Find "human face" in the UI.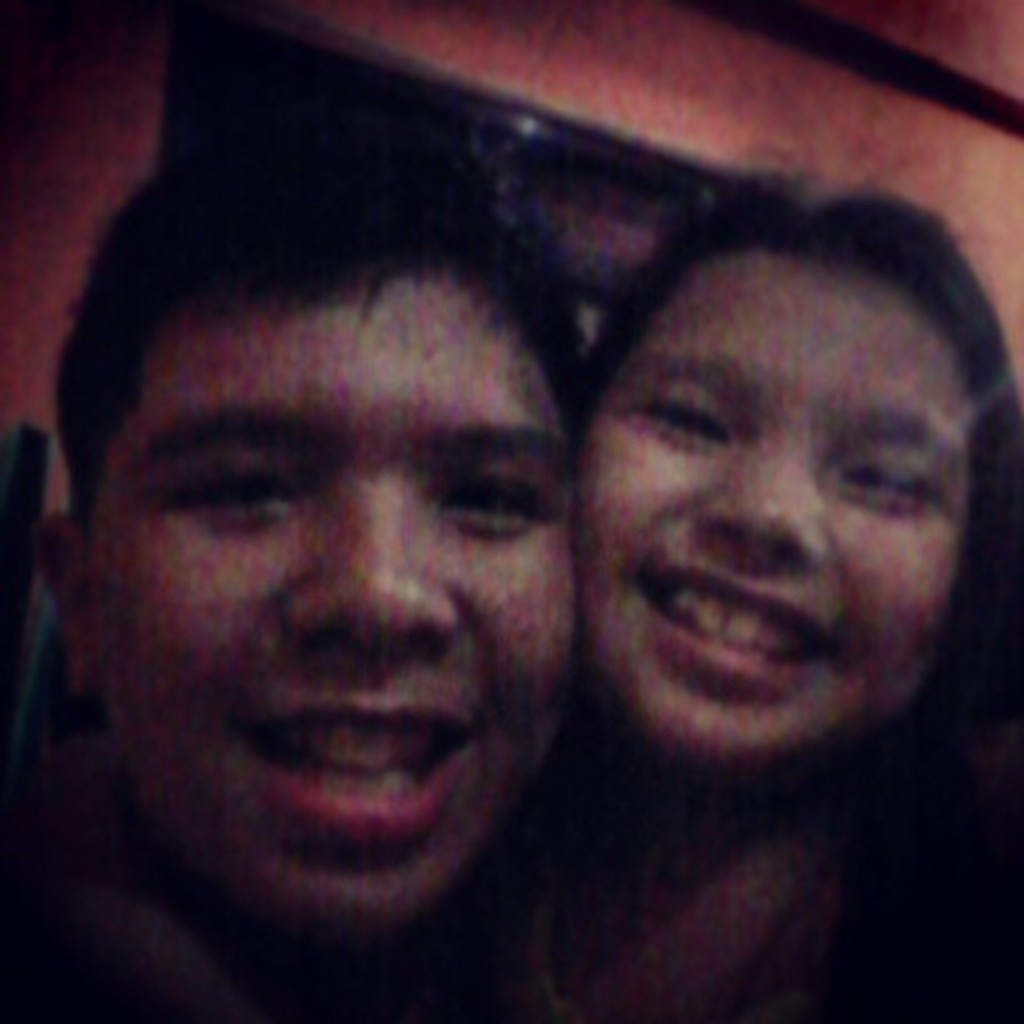
UI element at box(85, 275, 580, 932).
